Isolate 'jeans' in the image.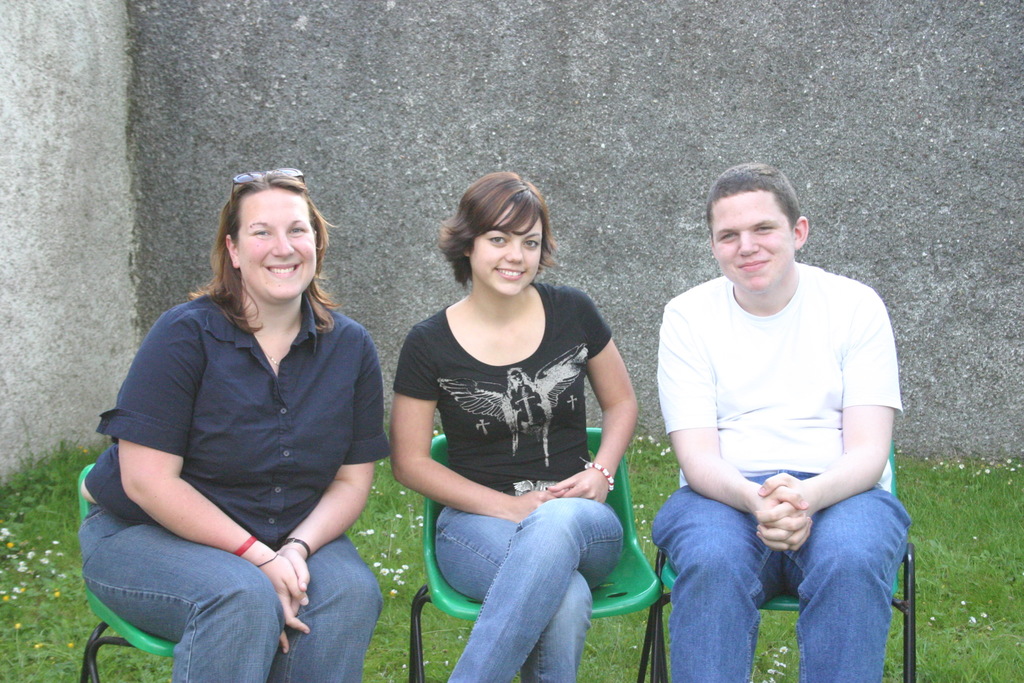
Isolated region: region(78, 498, 381, 682).
